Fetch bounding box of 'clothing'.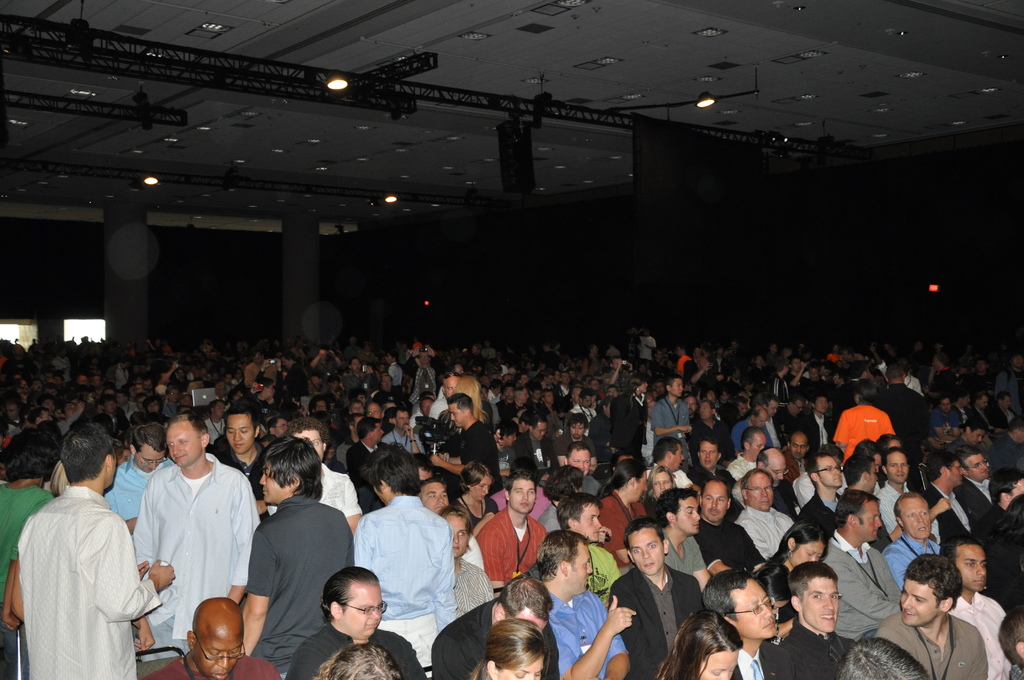
Bbox: box=[869, 610, 991, 679].
